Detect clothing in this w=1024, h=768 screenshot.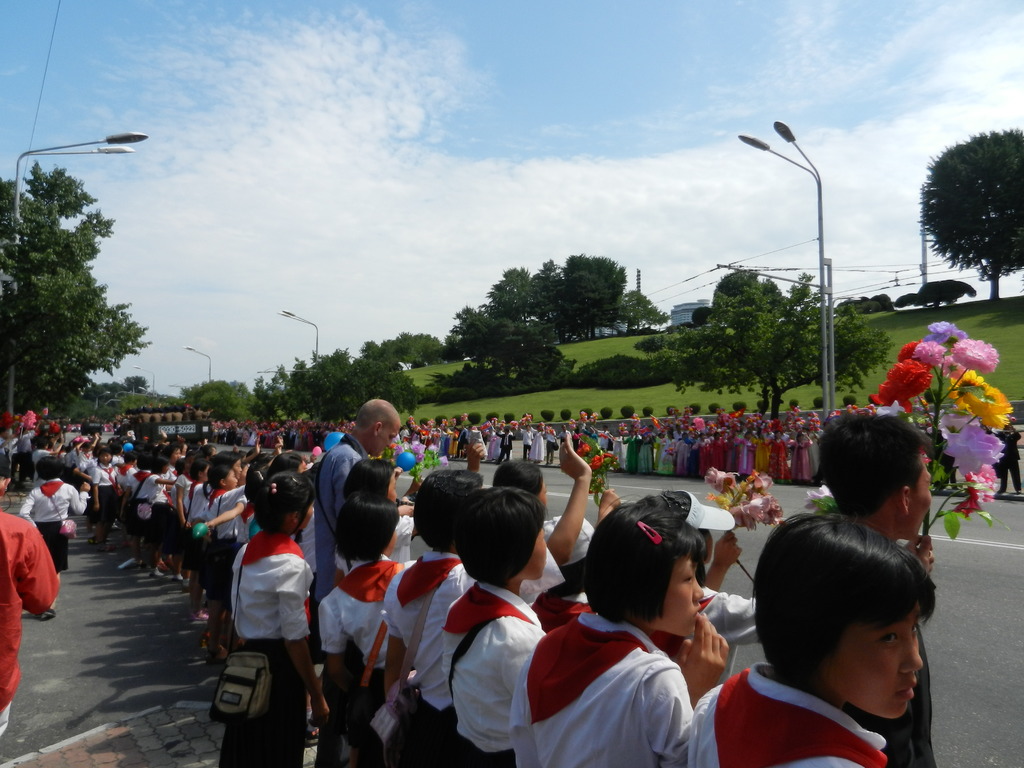
Detection: pyautogui.locateOnScreen(685, 653, 884, 767).
